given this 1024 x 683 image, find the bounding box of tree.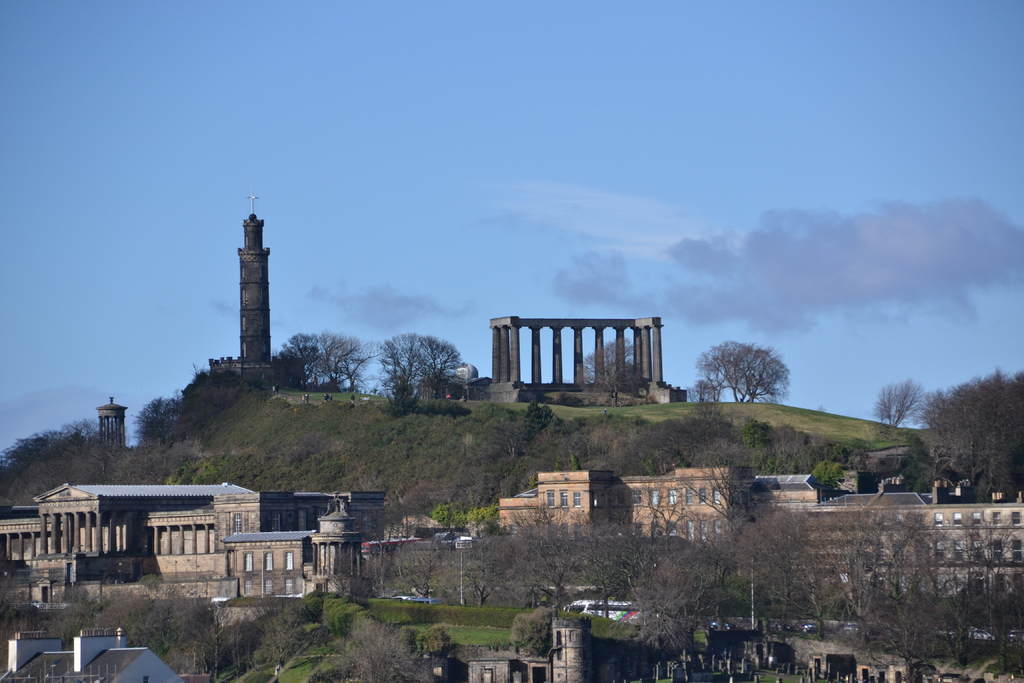
BBox(269, 324, 383, 388).
